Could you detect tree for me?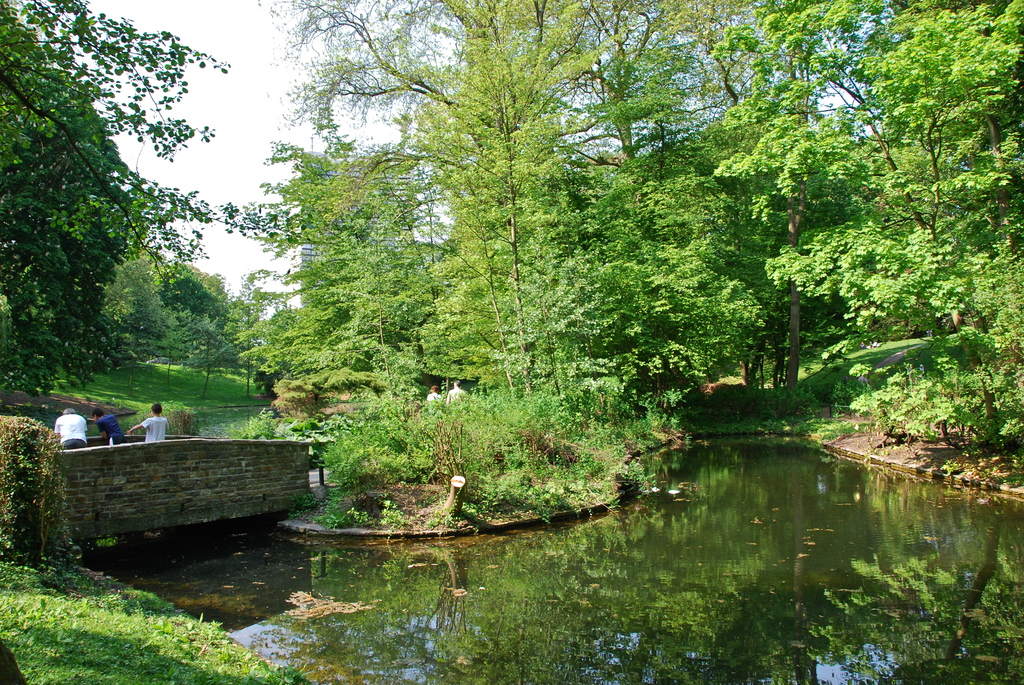
Detection result: 366:50:643:540.
